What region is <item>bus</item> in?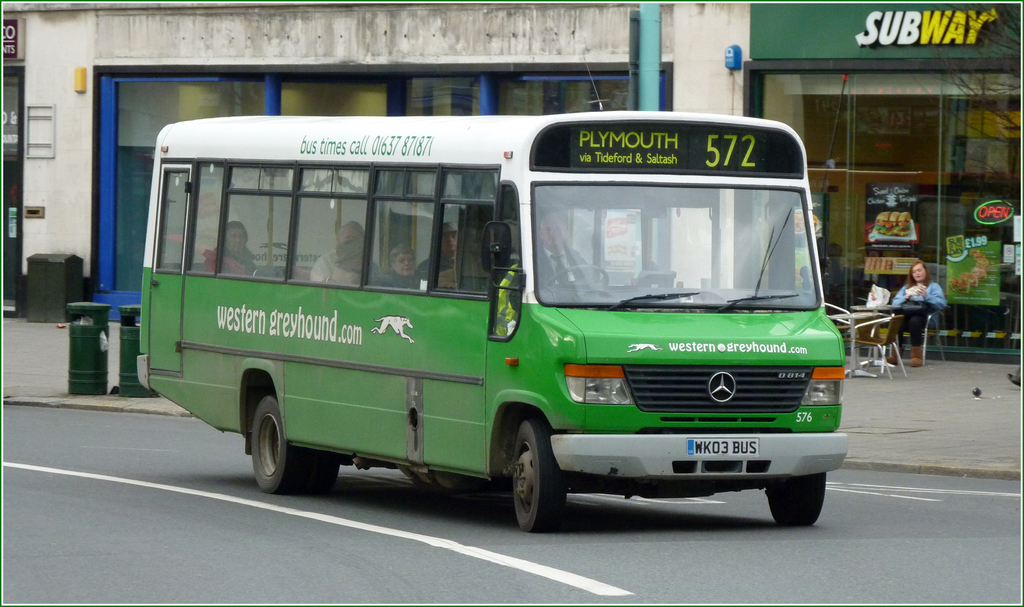
detection(136, 101, 849, 534).
